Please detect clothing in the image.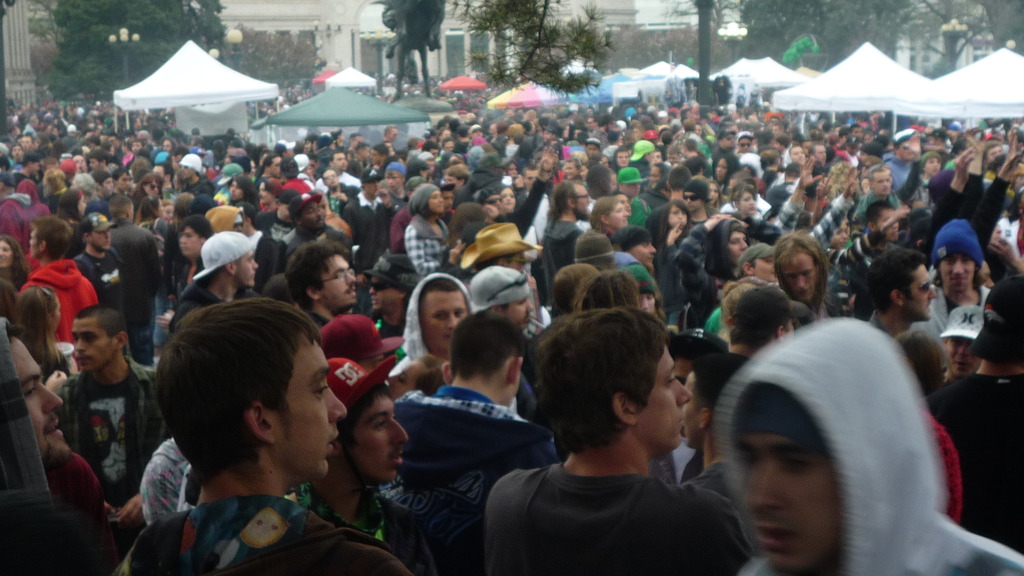
(646, 225, 690, 324).
